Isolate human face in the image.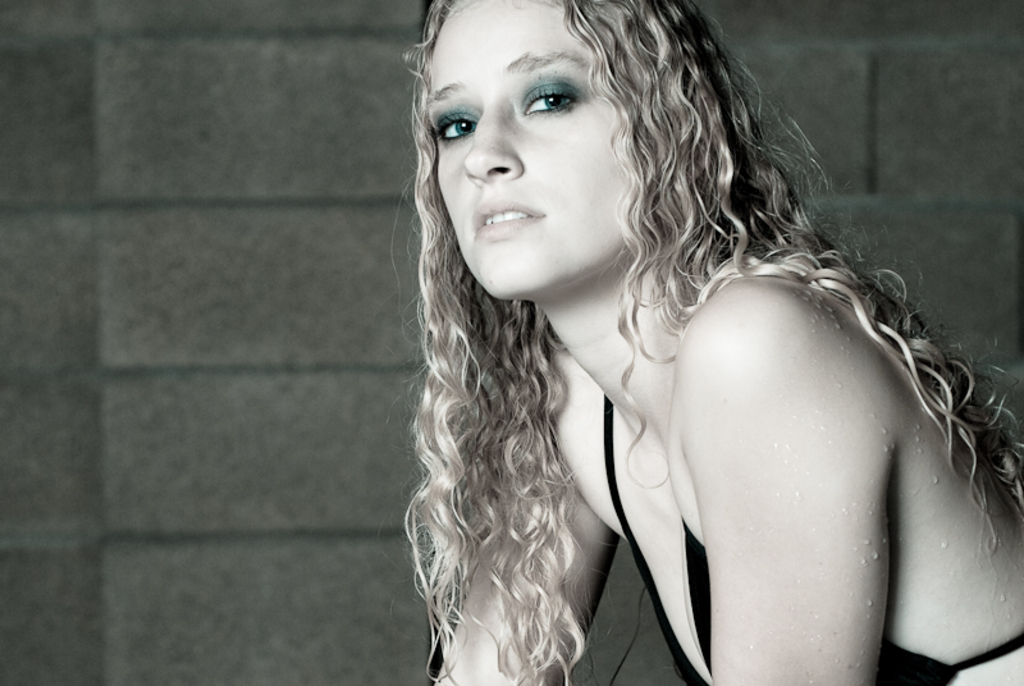
Isolated region: 429:0:640:294.
